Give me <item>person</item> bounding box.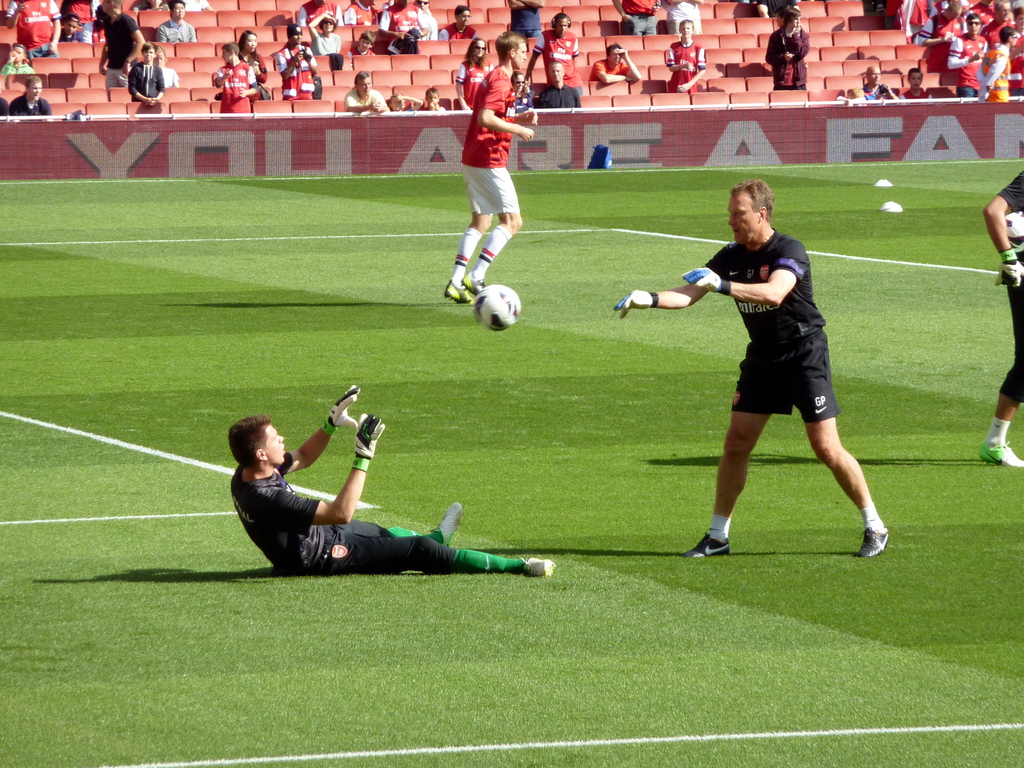
pyautogui.locateOnScreen(665, 20, 712, 97).
